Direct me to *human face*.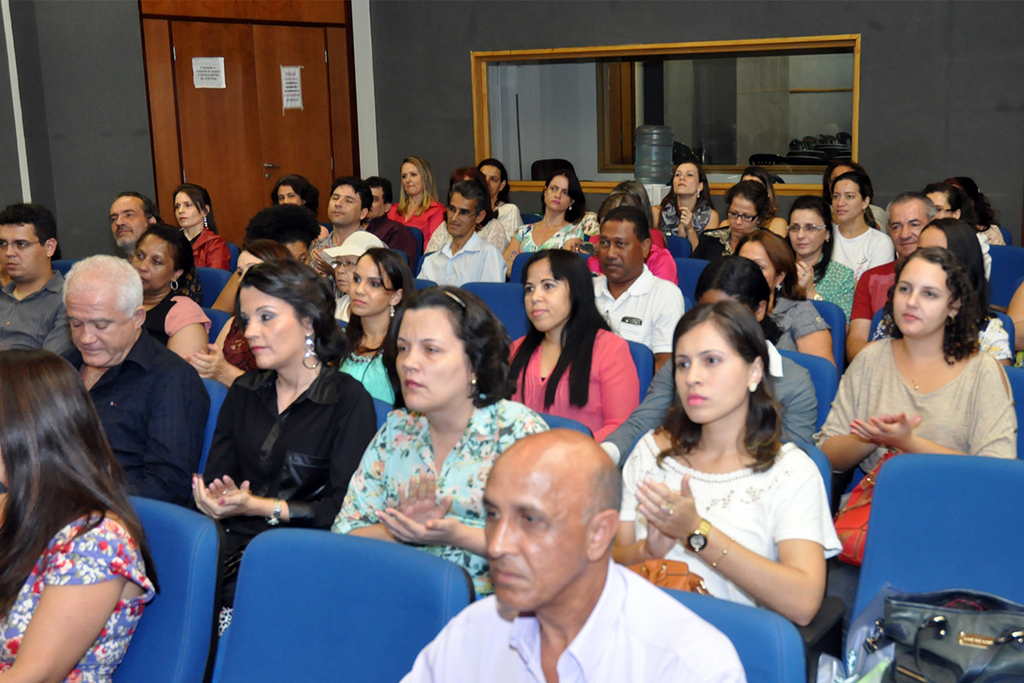
Direction: (x1=675, y1=324, x2=754, y2=426).
